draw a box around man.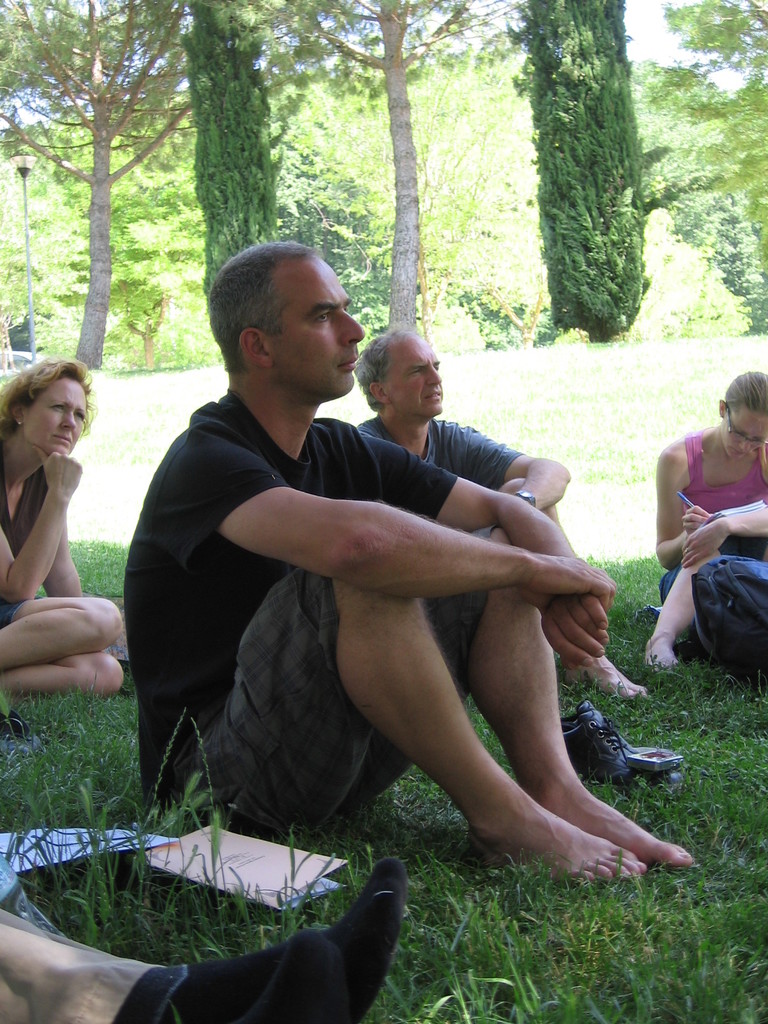
box=[359, 330, 675, 784].
